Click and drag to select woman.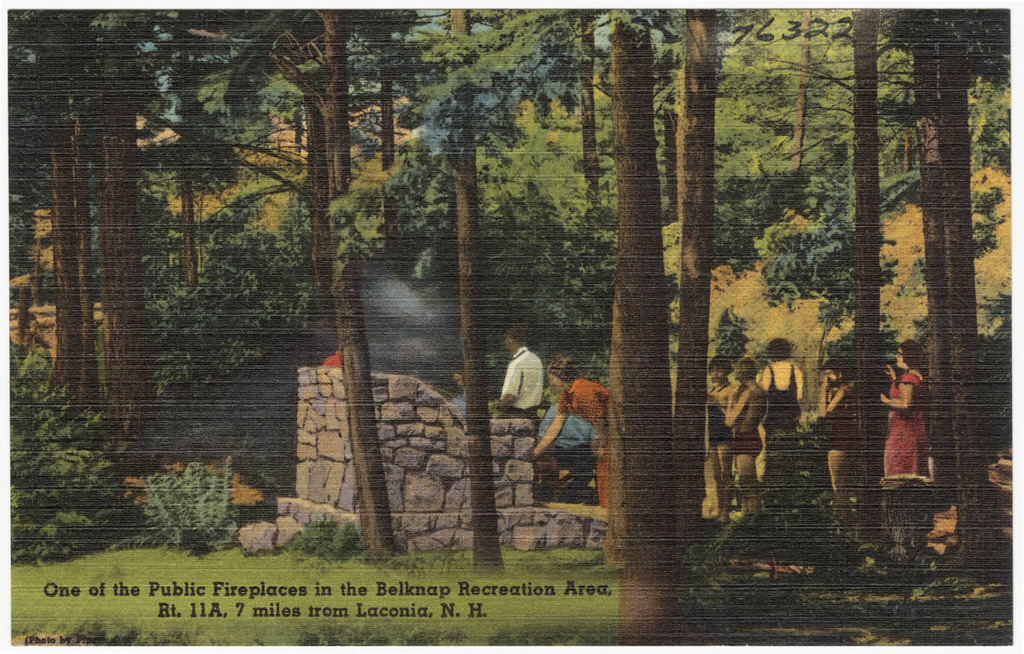
Selection: locate(876, 340, 930, 482).
